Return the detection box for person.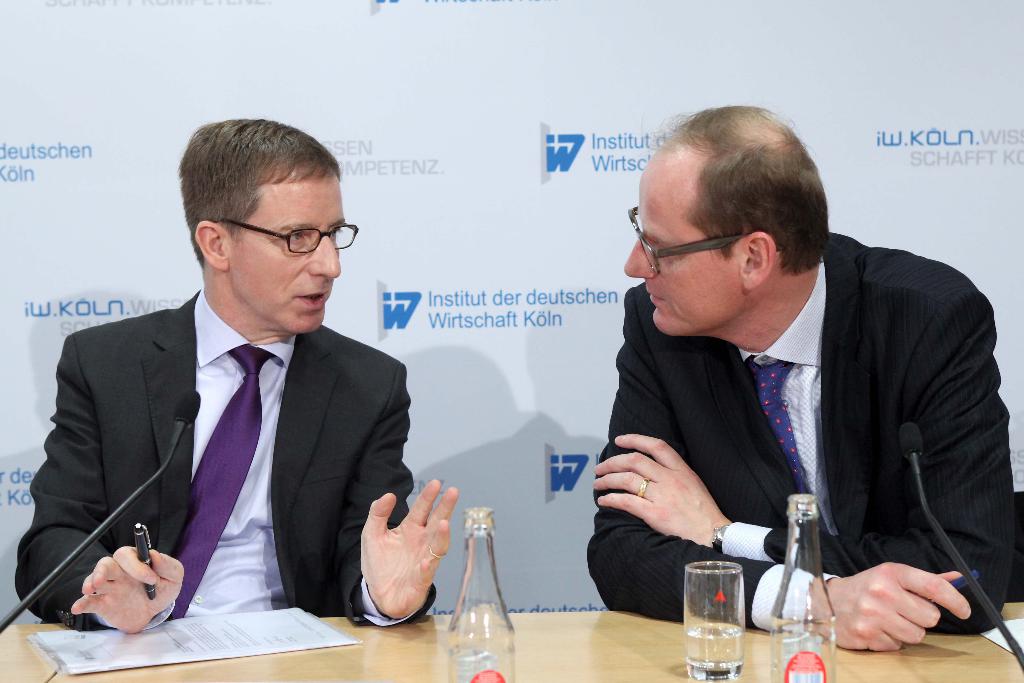
x1=580 y1=99 x2=1021 y2=651.
